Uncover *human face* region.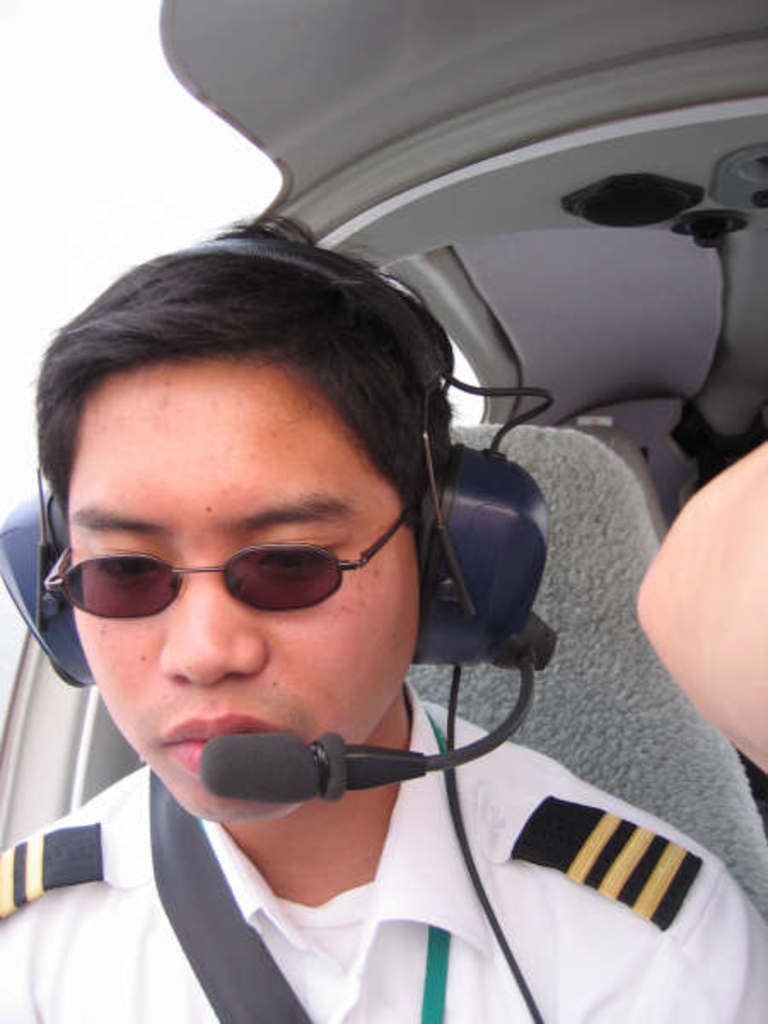
Uncovered: bbox=(68, 352, 423, 829).
